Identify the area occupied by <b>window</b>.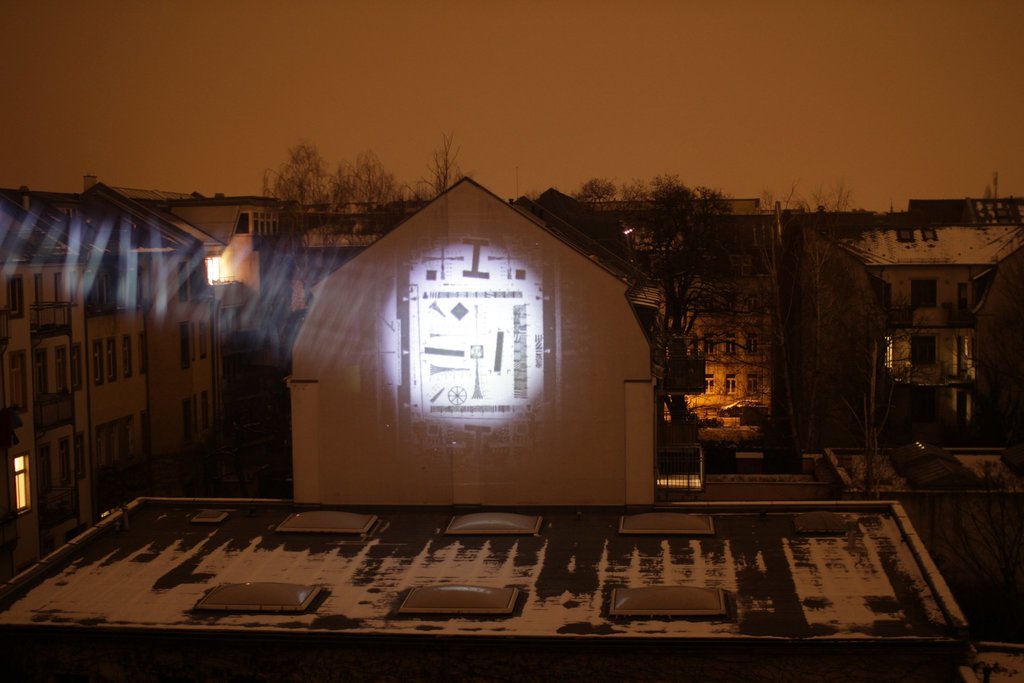
Area: x1=33 y1=441 x2=53 y2=495.
